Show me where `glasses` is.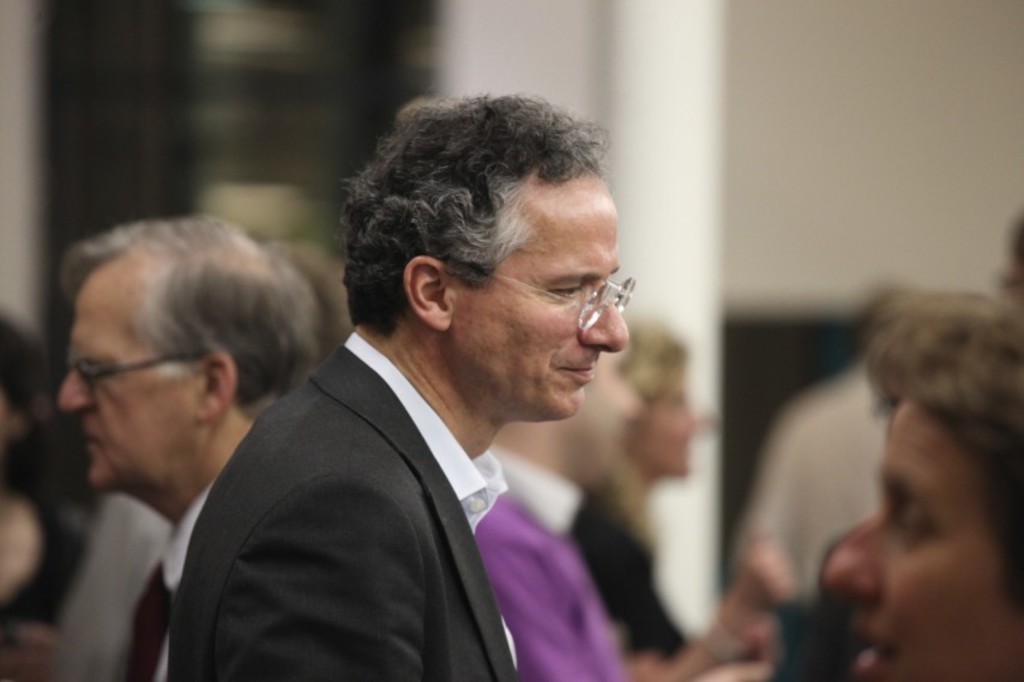
`glasses` is at detection(489, 273, 637, 332).
